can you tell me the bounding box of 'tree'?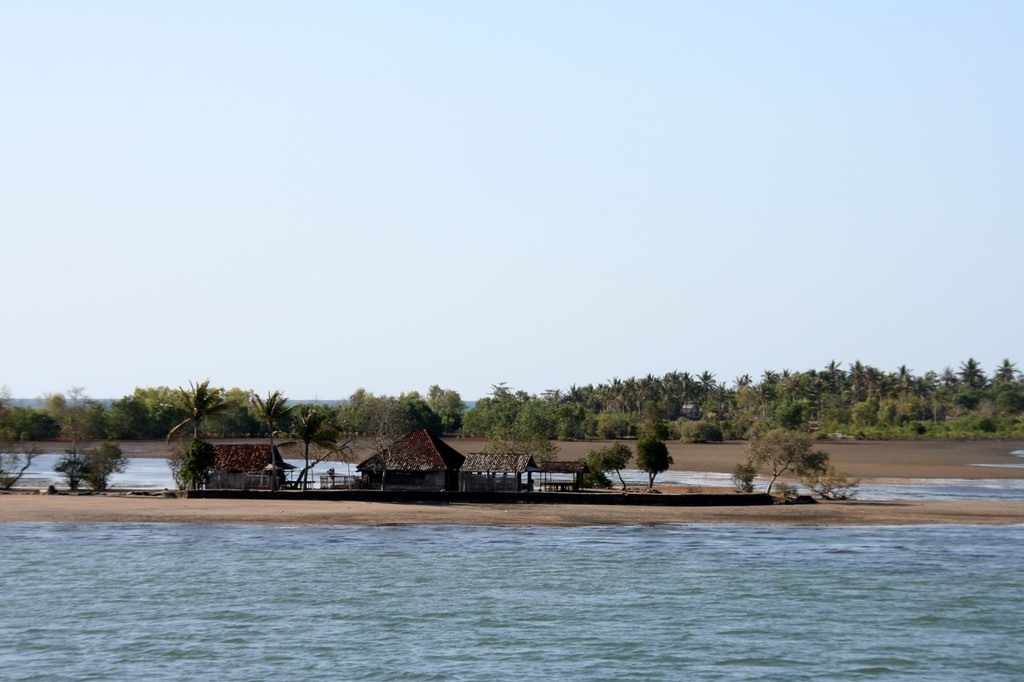
<box>632,435,678,486</box>.
